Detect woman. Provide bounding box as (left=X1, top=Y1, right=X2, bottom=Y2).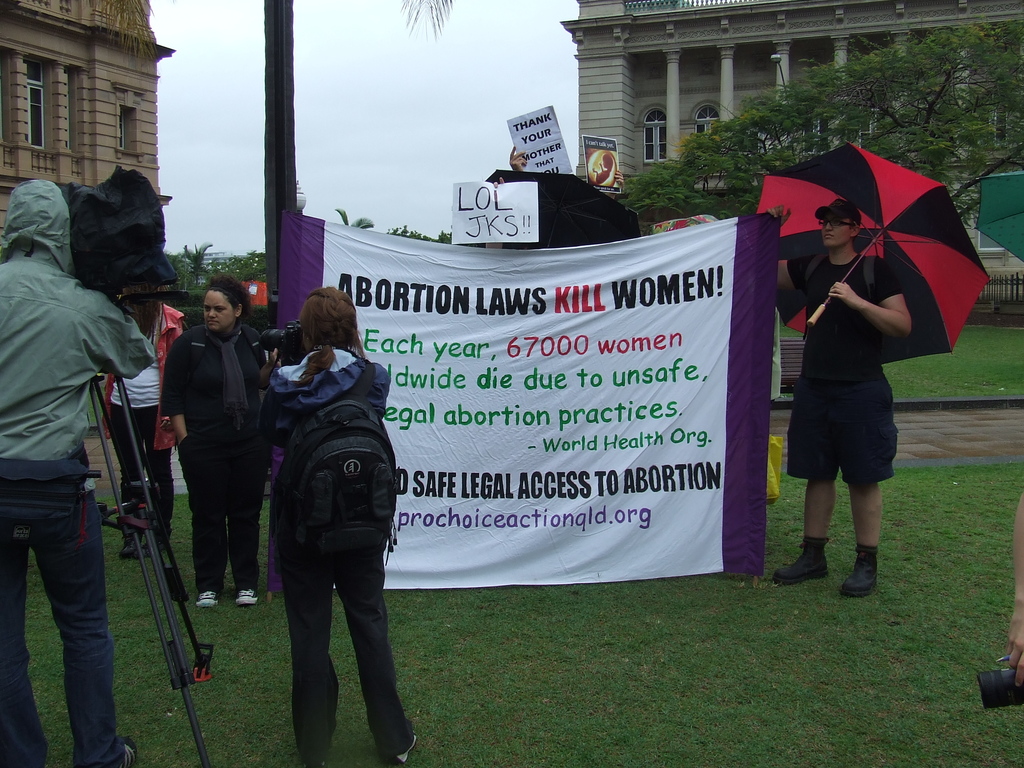
(left=156, top=280, right=276, bottom=609).
